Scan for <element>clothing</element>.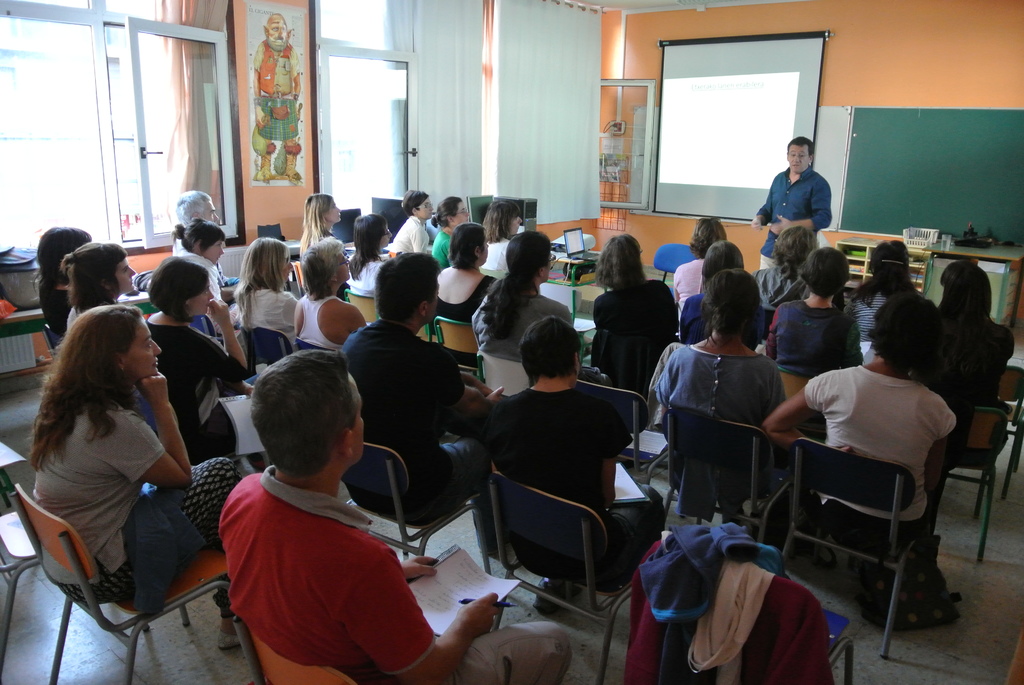
Scan result: {"x1": 765, "y1": 294, "x2": 863, "y2": 386}.
